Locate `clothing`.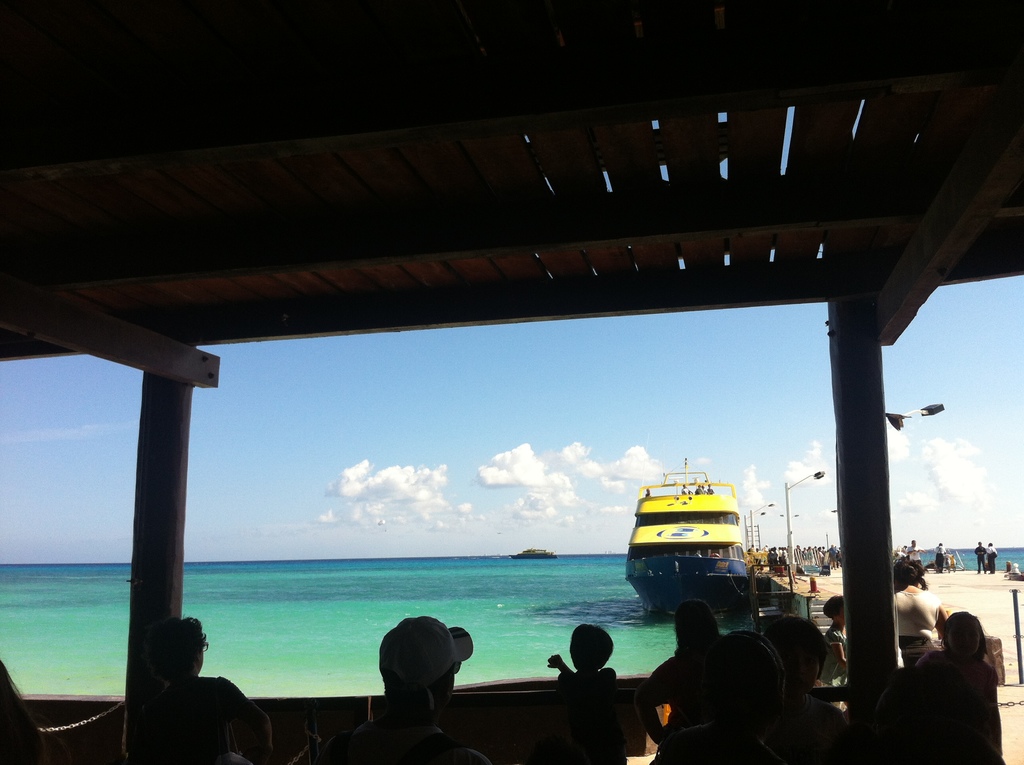
Bounding box: Rect(895, 548, 906, 561).
